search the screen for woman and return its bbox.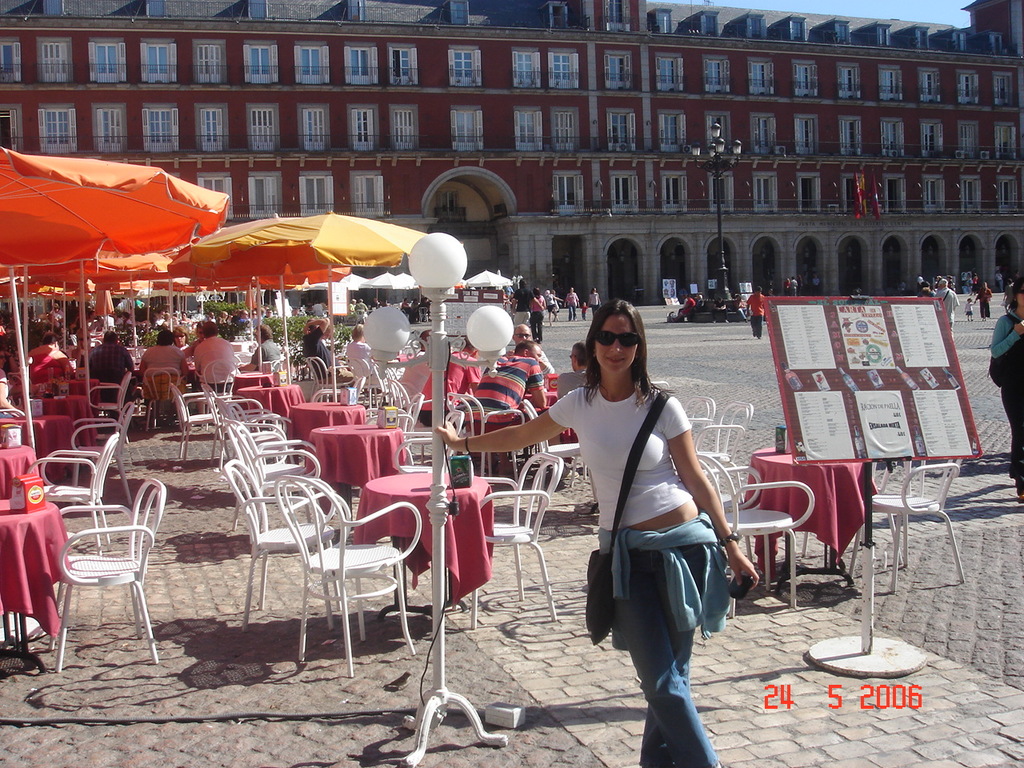
Found: 346:324:382:382.
